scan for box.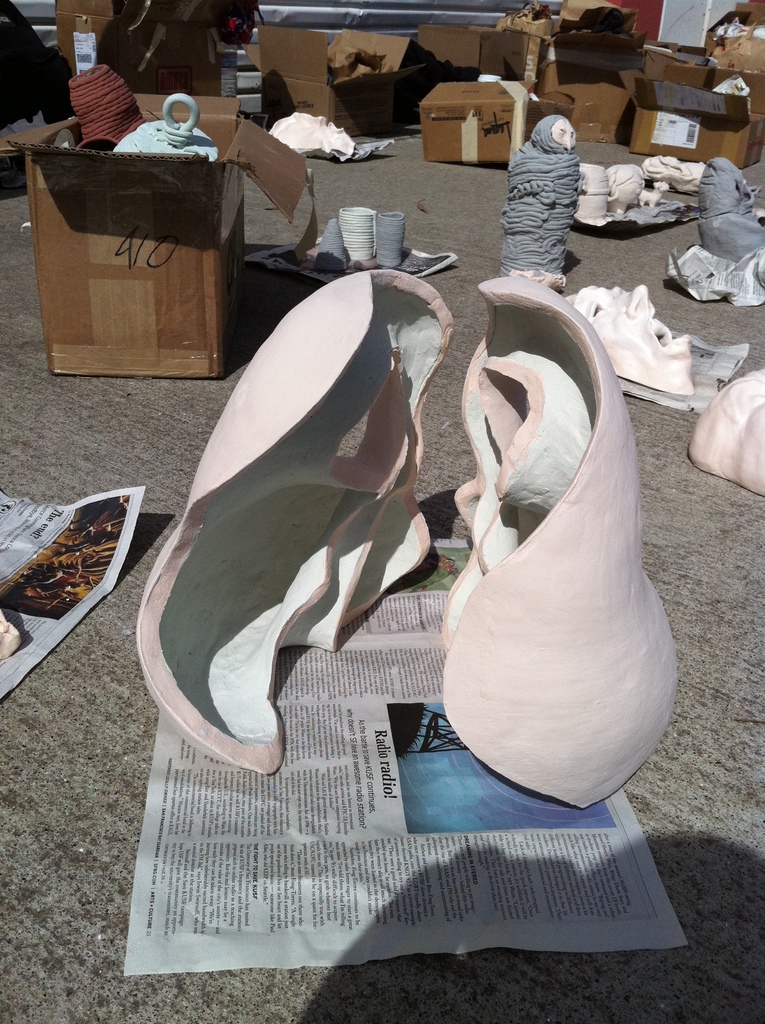
Scan result: l=54, t=1, r=118, b=74.
